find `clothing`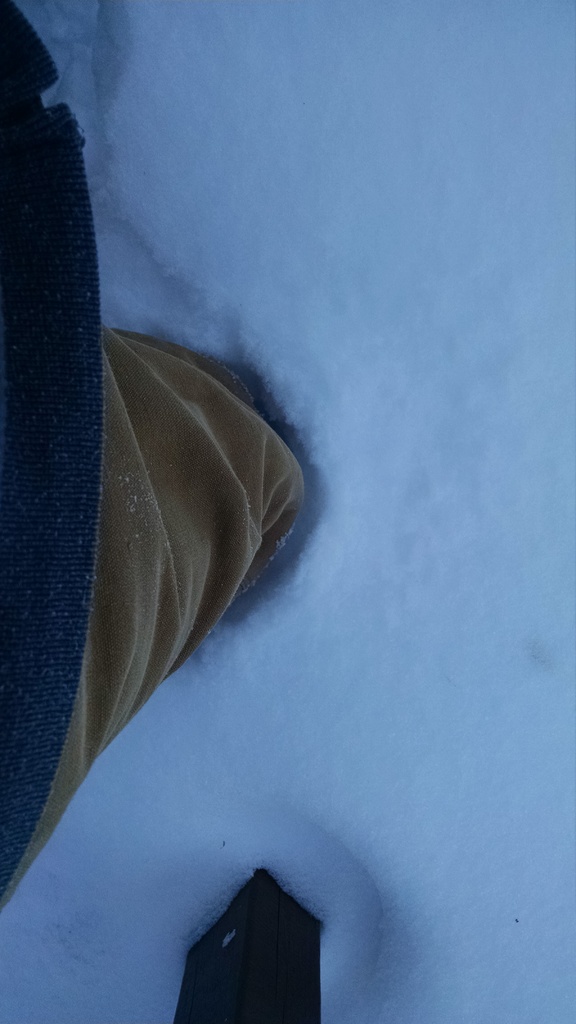
locate(0, 1, 341, 924)
